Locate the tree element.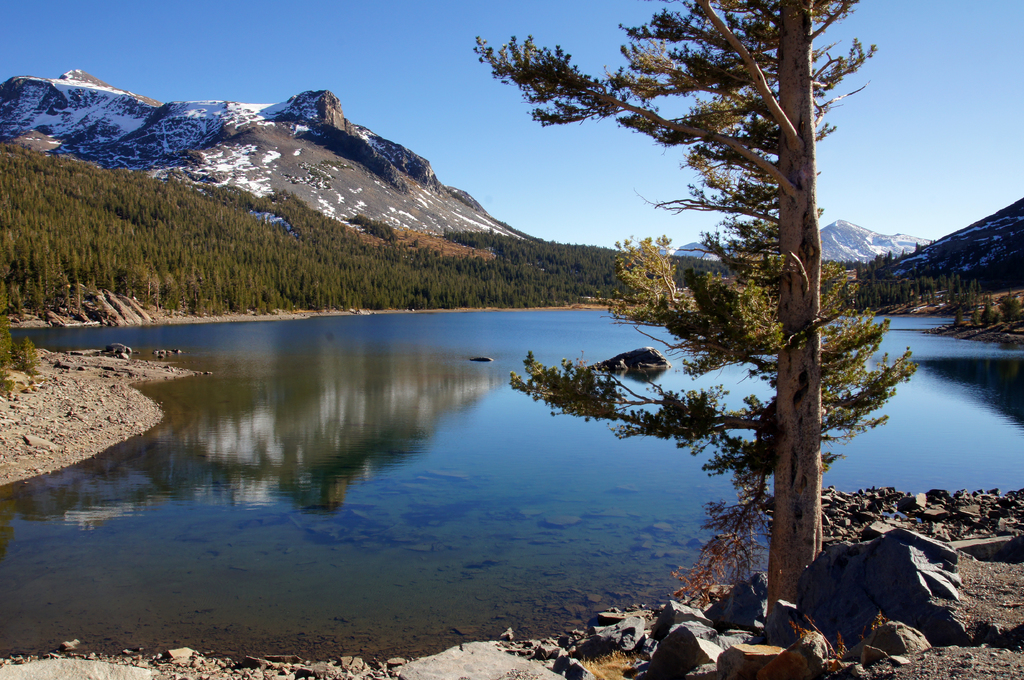
Element bbox: [471,0,924,639].
